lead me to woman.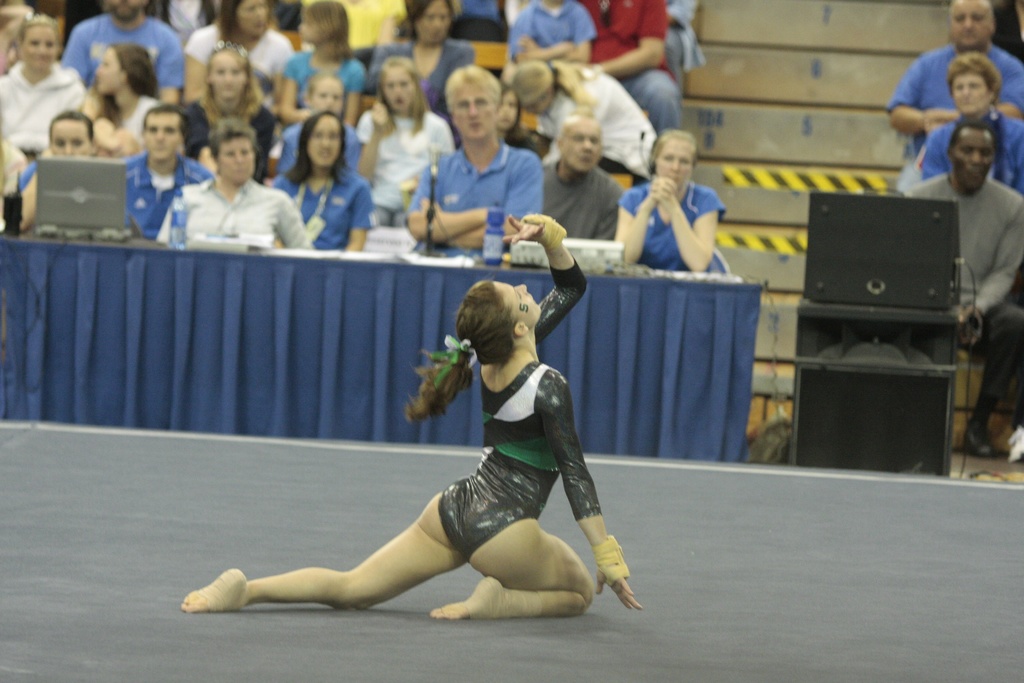
Lead to l=612, t=131, r=728, b=273.
